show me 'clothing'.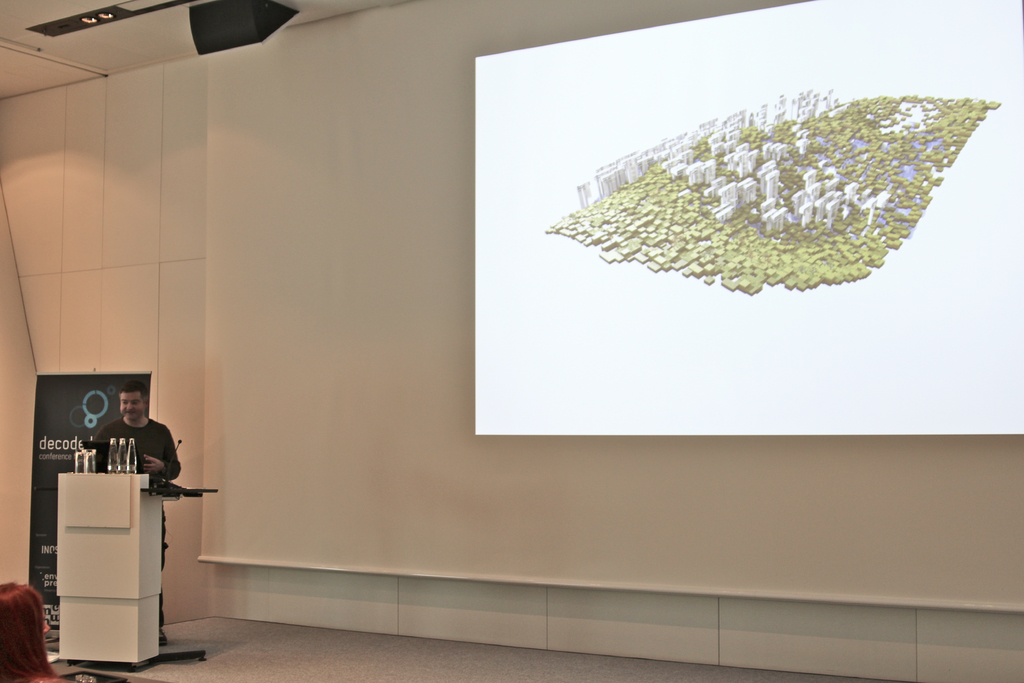
'clothing' is here: 74:407:170:513.
